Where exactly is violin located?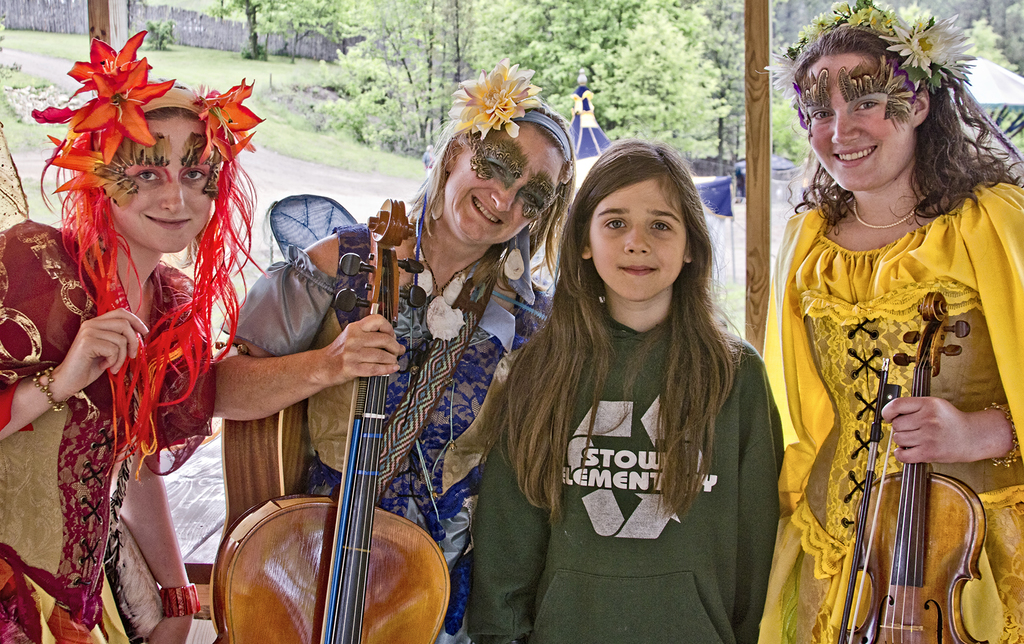
Its bounding box is box=[204, 189, 472, 643].
